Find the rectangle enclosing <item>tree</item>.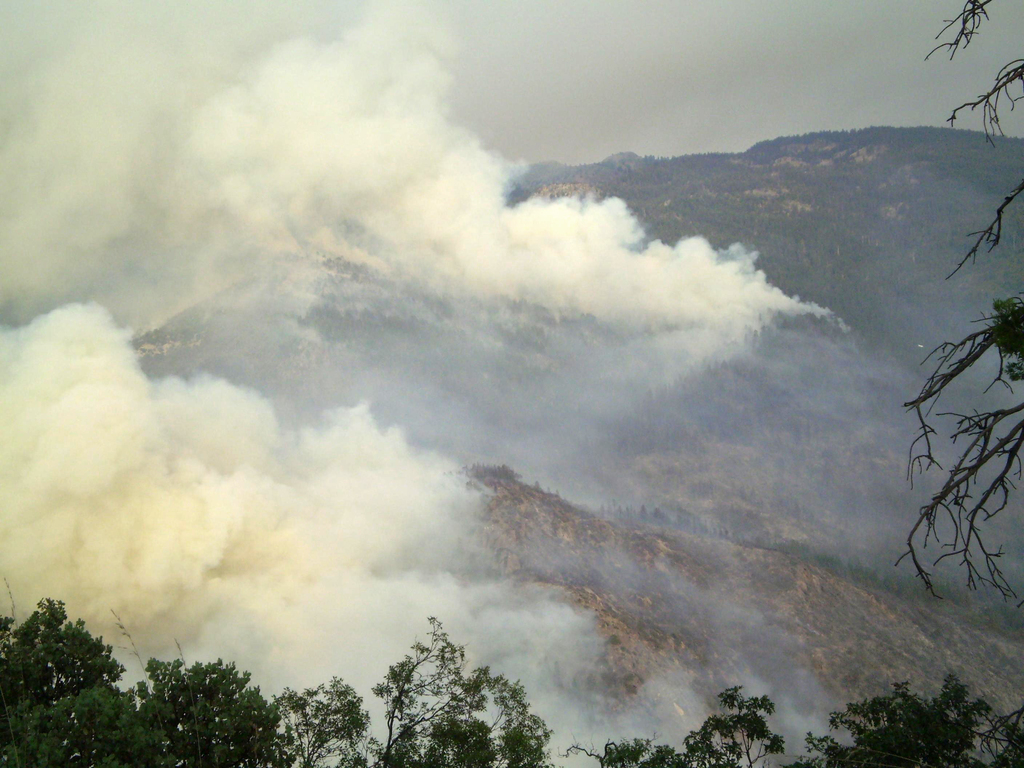
0:566:297:767.
